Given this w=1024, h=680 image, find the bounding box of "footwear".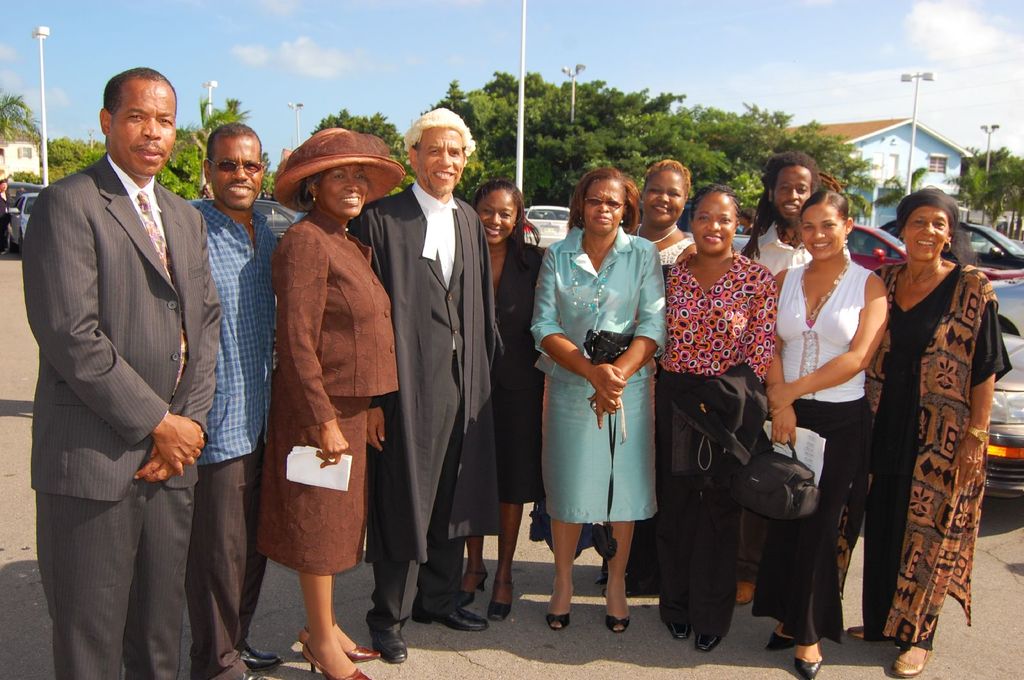
483:583:515:617.
